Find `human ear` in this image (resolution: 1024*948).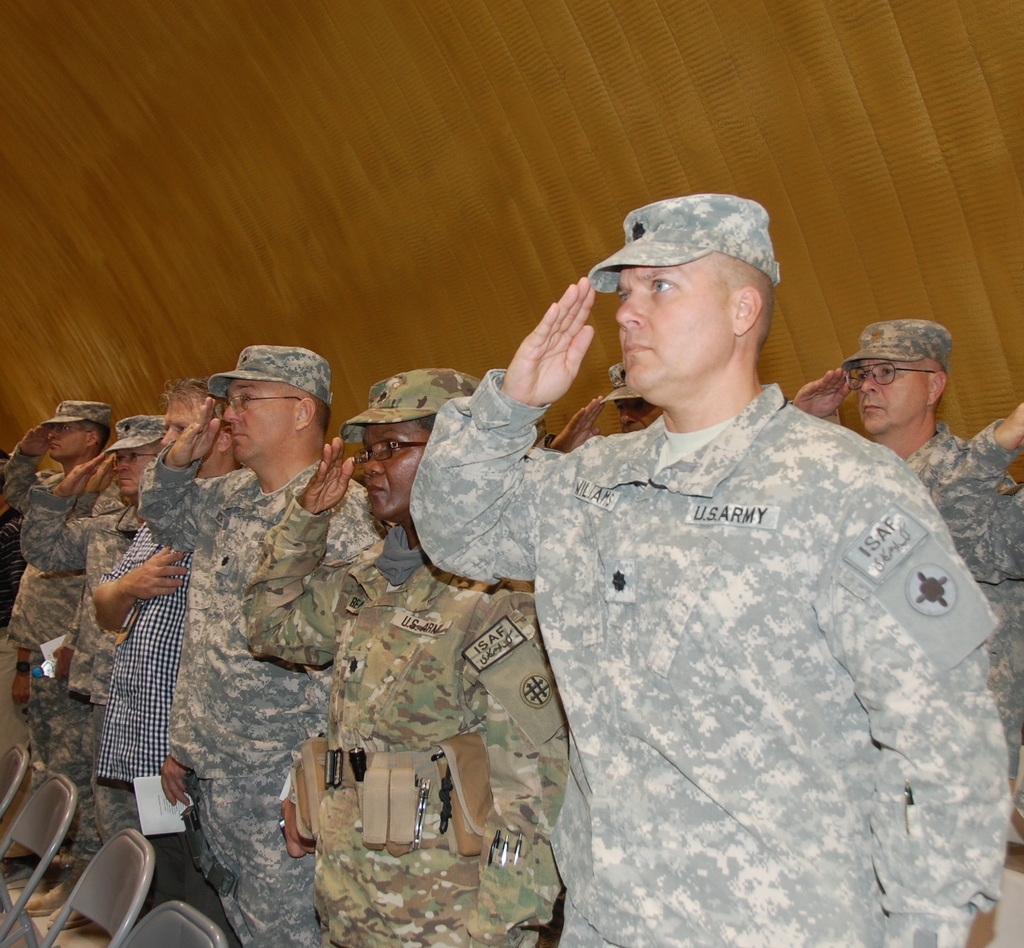
928/370/946/406.
